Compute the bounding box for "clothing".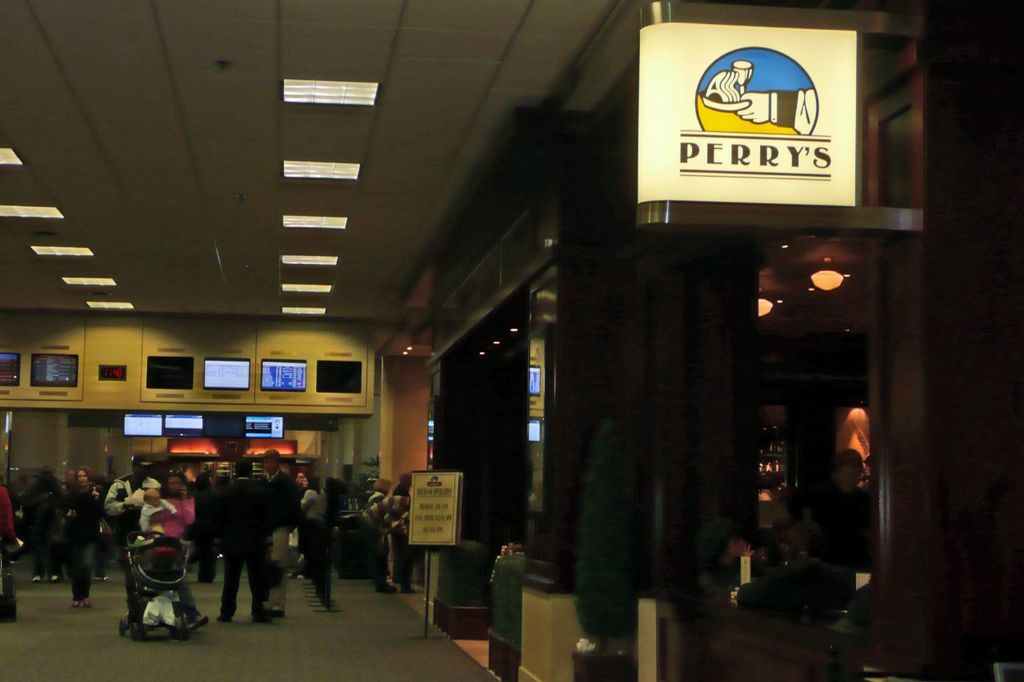
x1=323, y1=485, x2=340, y2=546.
